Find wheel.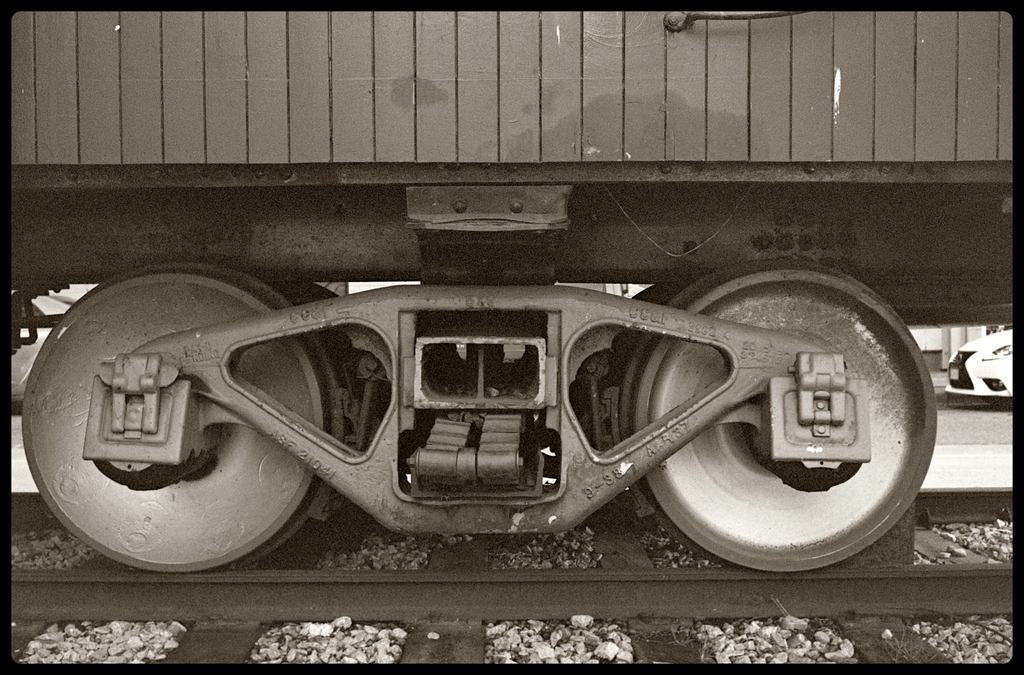
[x1=24, y1=261, x2=339, y2=569].
